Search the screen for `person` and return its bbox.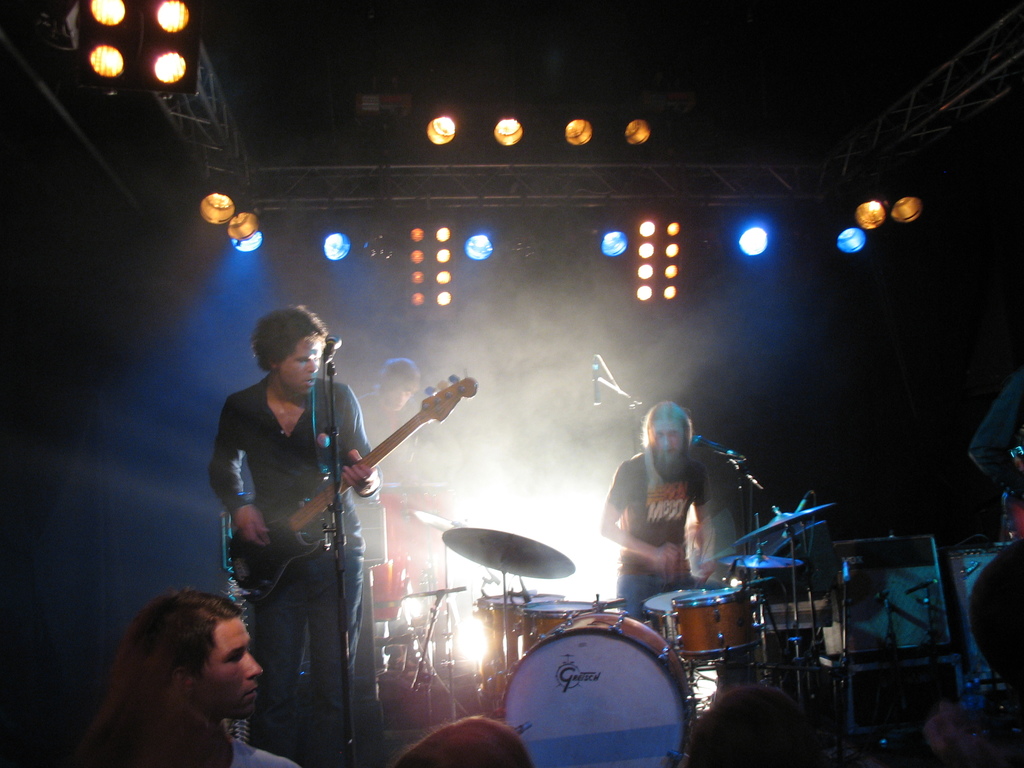
Found: x1=352 y1=358 x2=436 y2=592.
